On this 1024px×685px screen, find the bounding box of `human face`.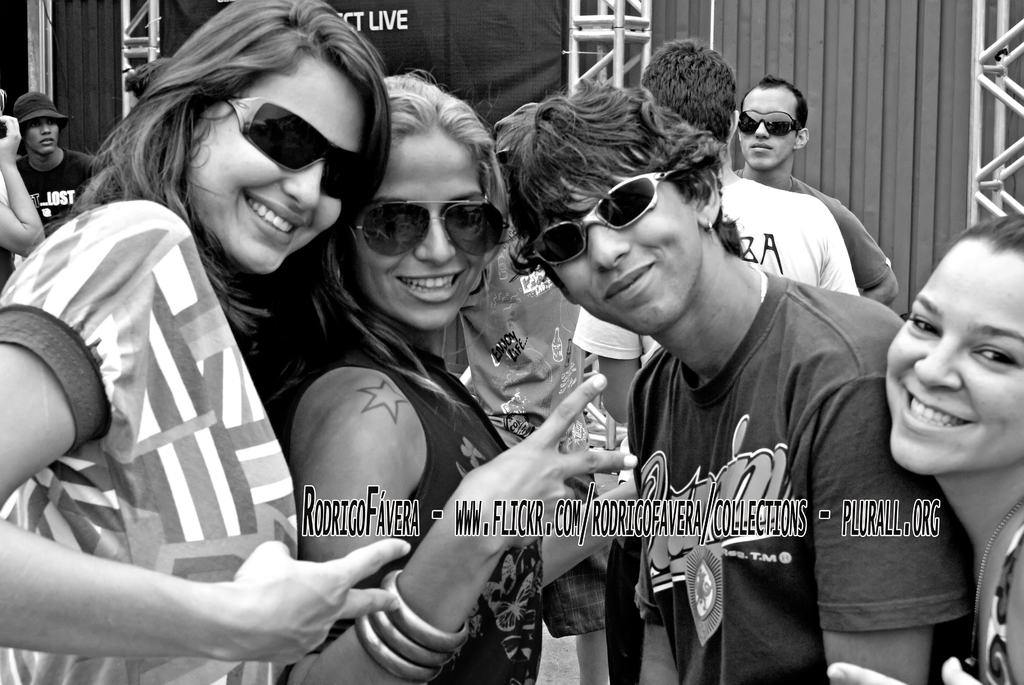
Bounding box: l=888, t=239, r=1023, b=475.
